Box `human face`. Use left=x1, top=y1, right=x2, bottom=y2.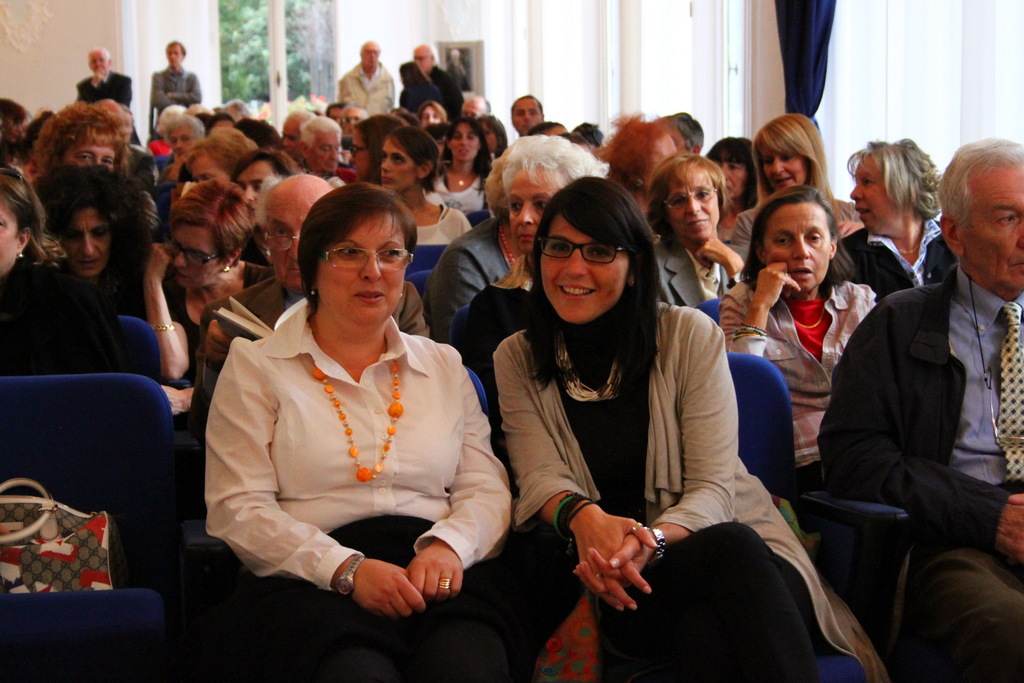
left=61, top=211, right=108, bottom=269.
